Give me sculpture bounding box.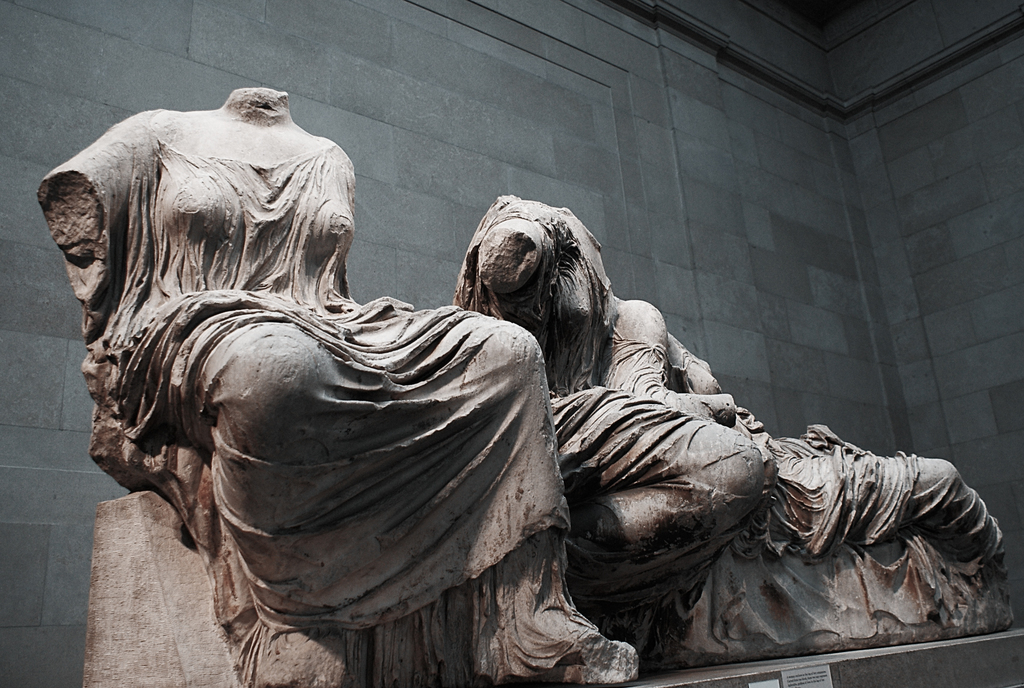
{"x1": 454, "y1": 201, "x2": 1012, "y2": 671}.
